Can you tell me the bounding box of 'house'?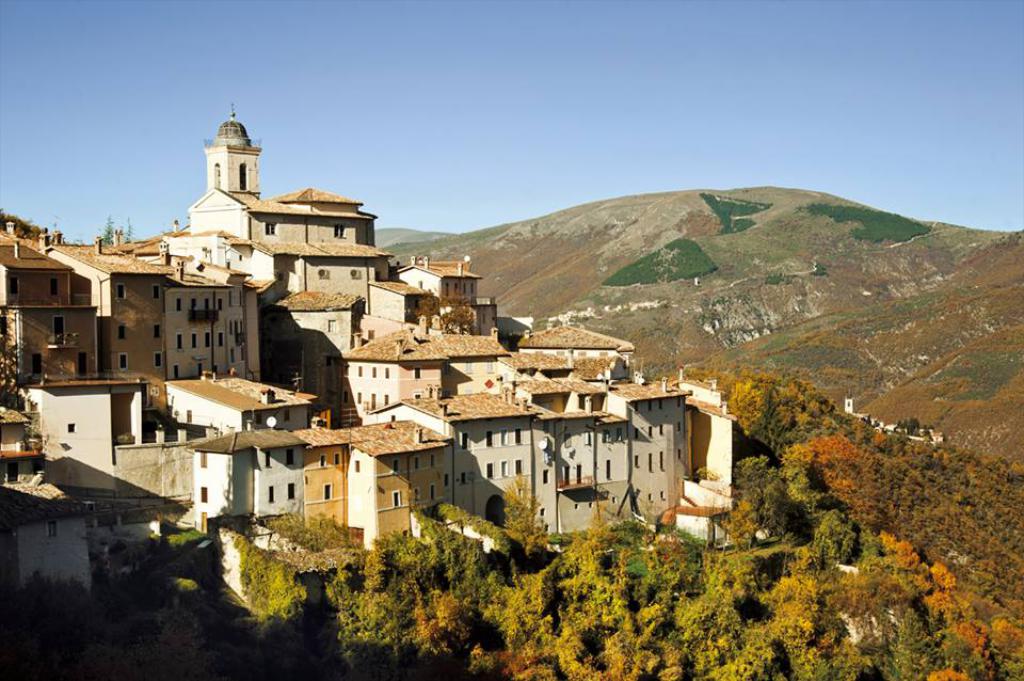
rect(358, 392, 554, 530).
